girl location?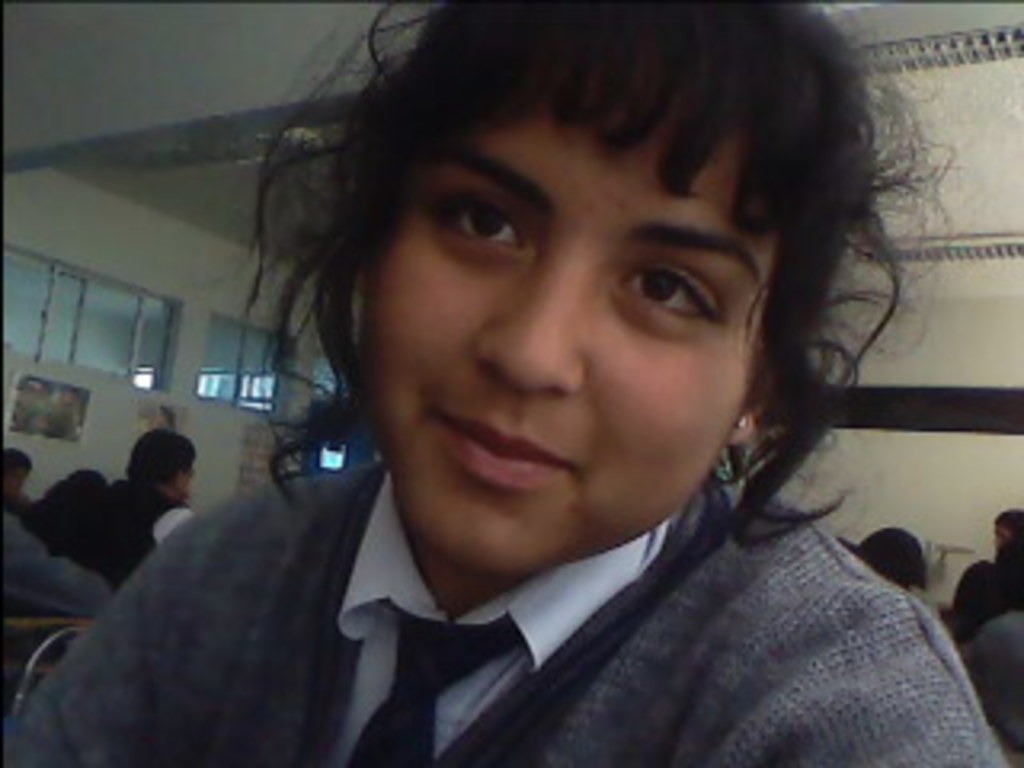
6:0:1011:765
